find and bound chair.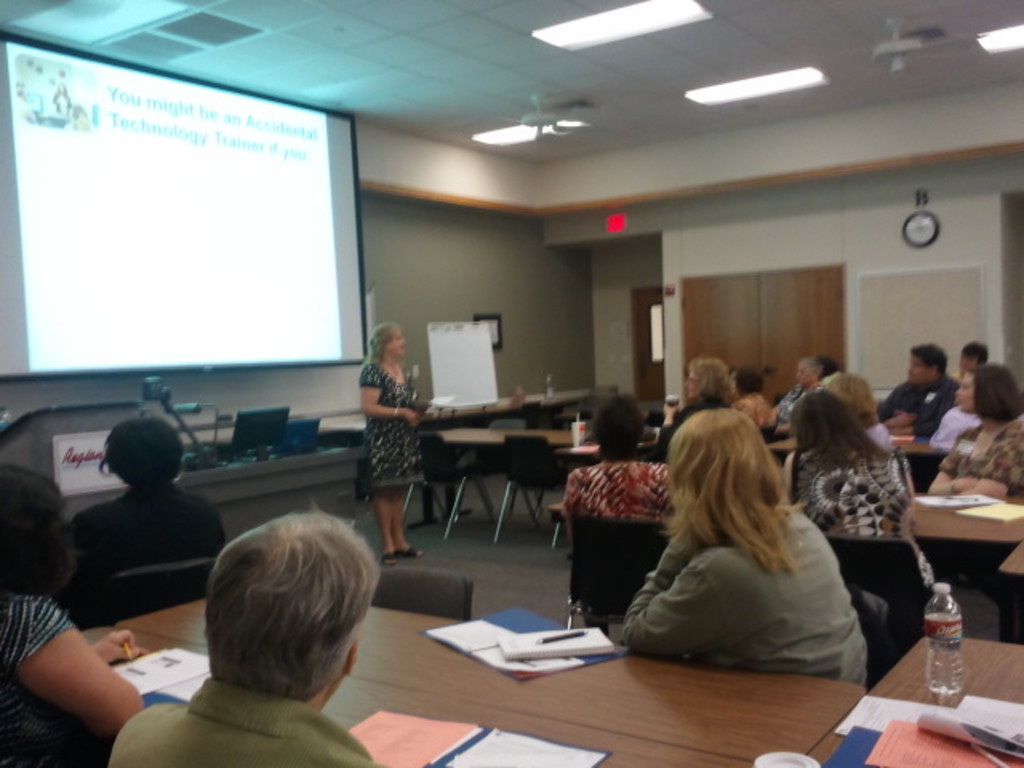
Bound: {"left": 379, "top": 440, "right": 490, "bottom": 531}.
